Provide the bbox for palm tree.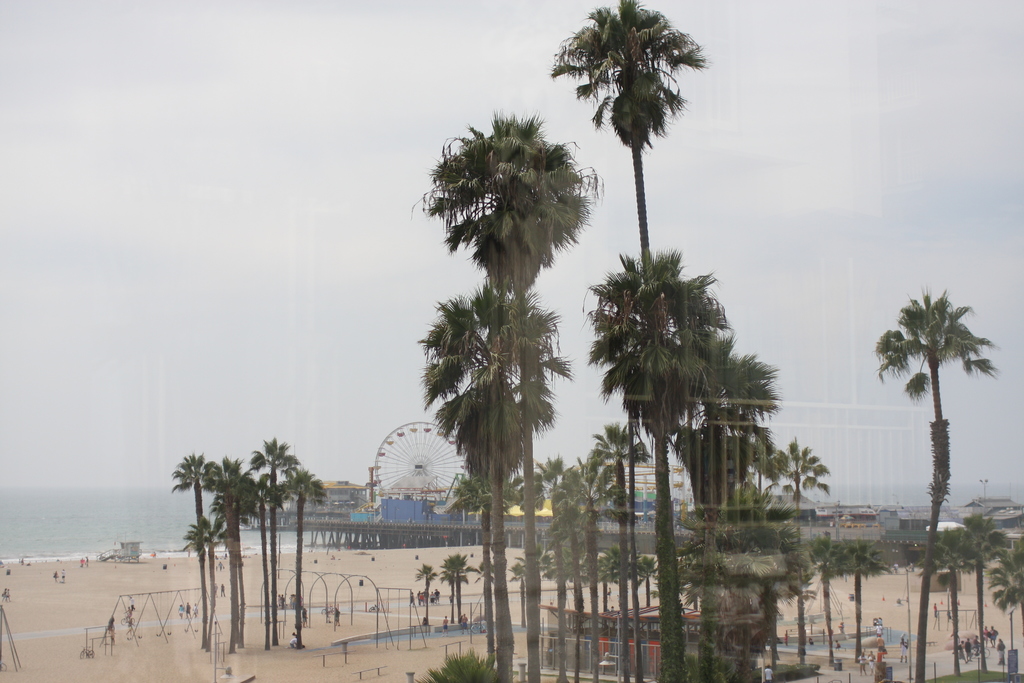
{"x1": 702, "y1": 353, "x2": 781, "y2": 650}.
